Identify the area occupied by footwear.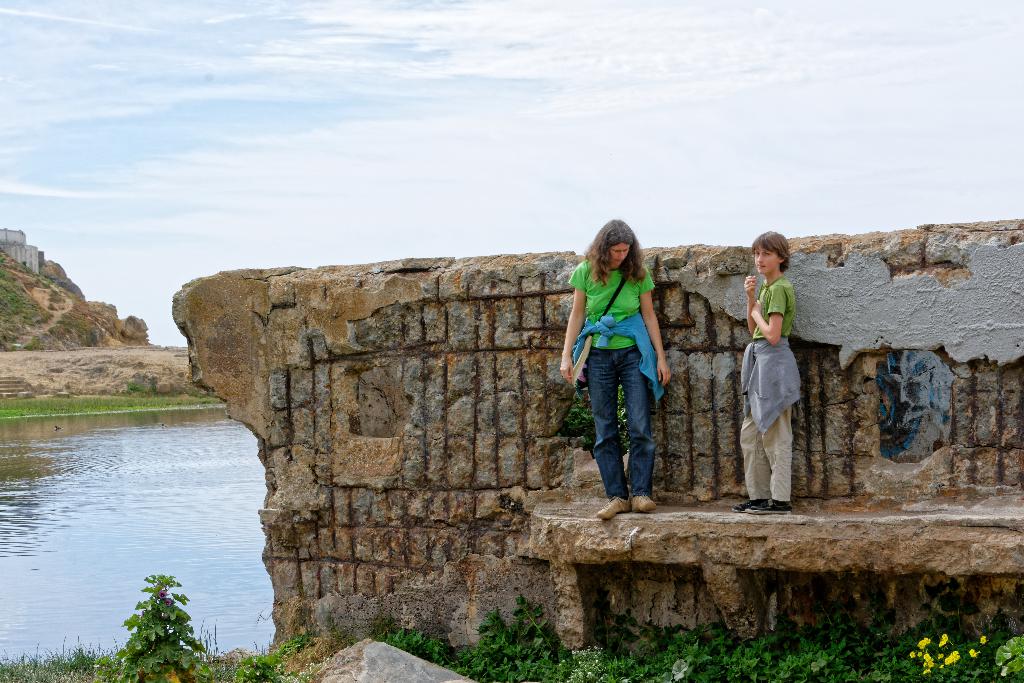
Area: l=732, t=498, r=771, b=511.
